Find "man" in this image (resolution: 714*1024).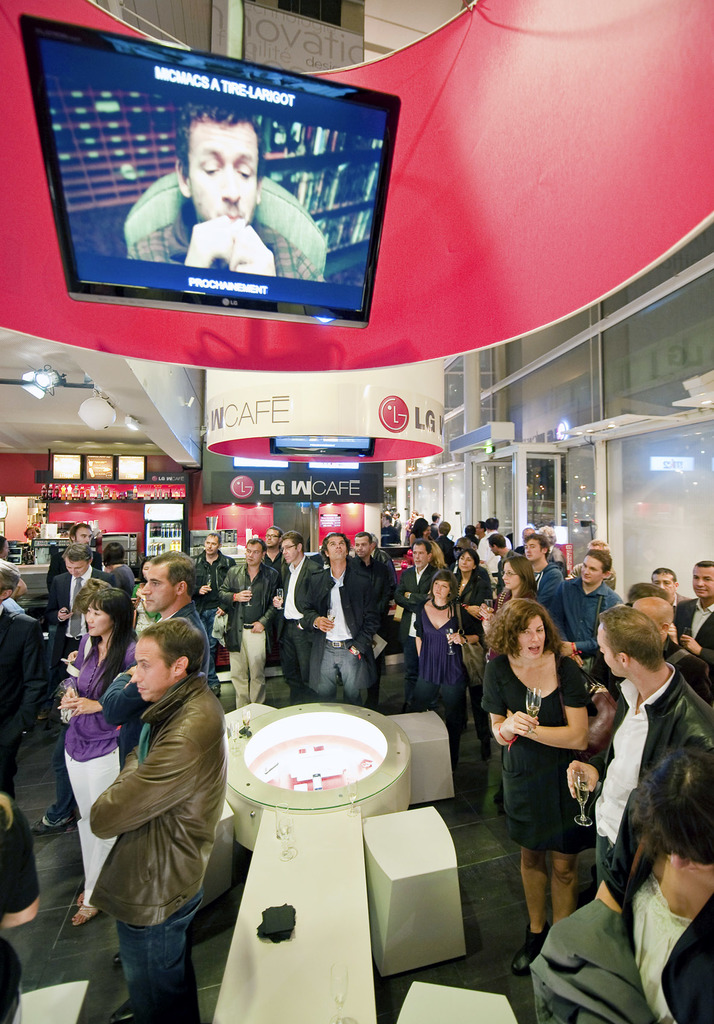
[569,611,704,879].
